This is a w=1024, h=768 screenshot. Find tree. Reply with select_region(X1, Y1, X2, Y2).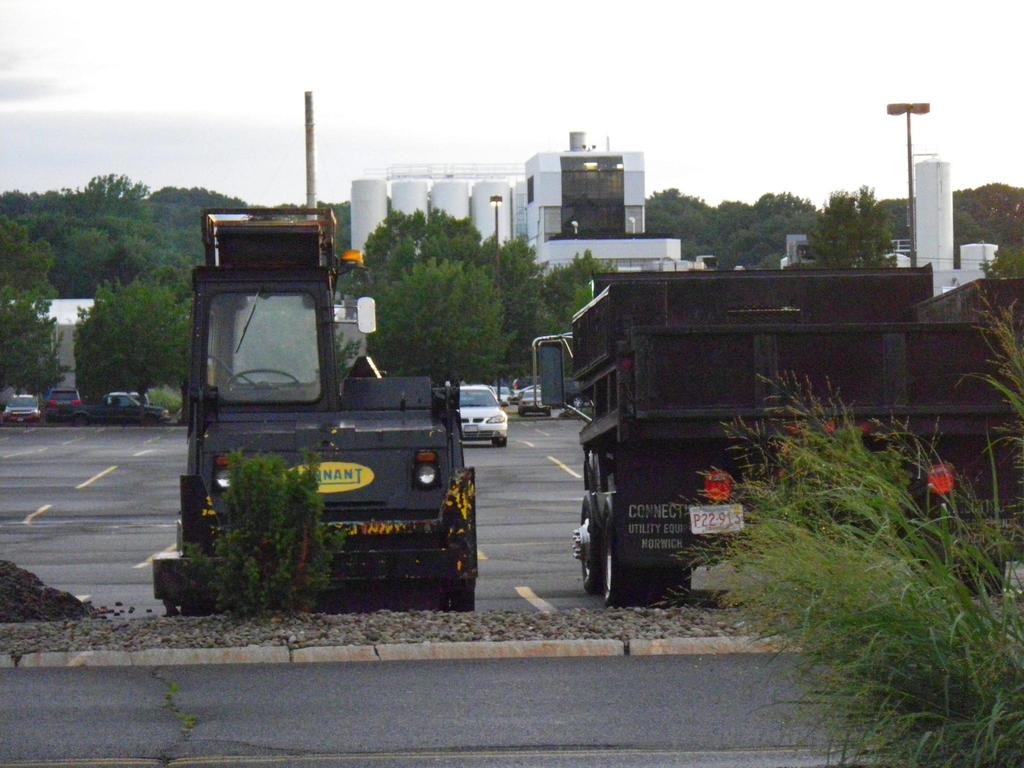
select_region(0, 284, 70, 403).
